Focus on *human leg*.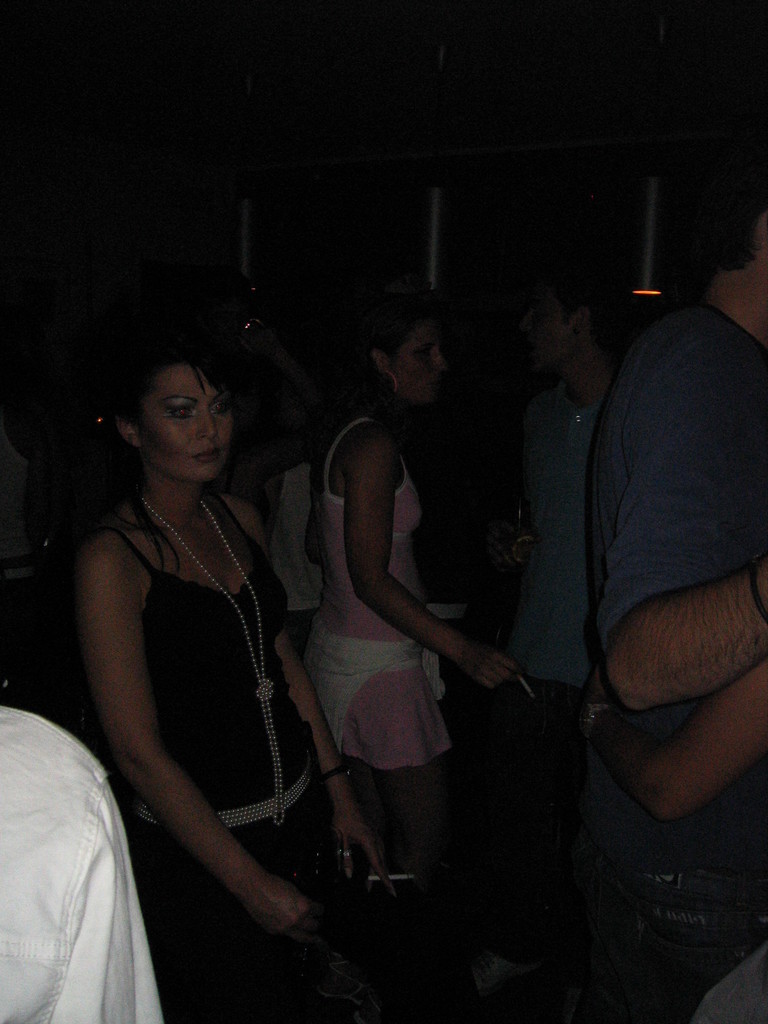
Focused at rect(377, 741, 525, 989).
